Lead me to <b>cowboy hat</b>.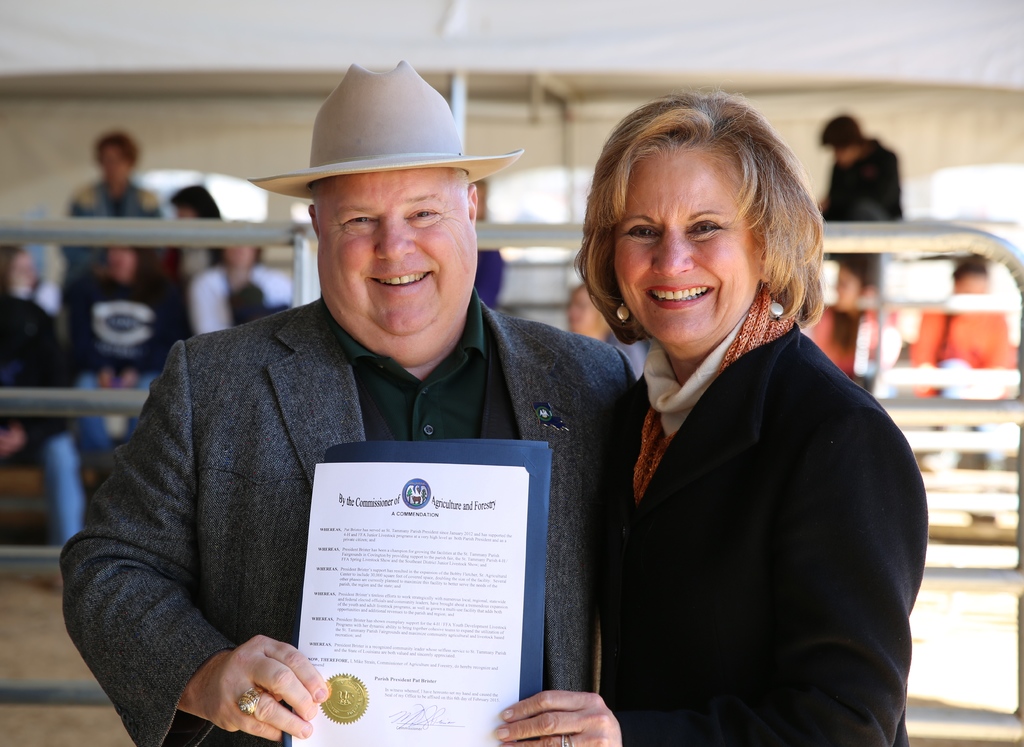
Lead to pyautogui.locateOnScreen(264, 63, 510, 204).
